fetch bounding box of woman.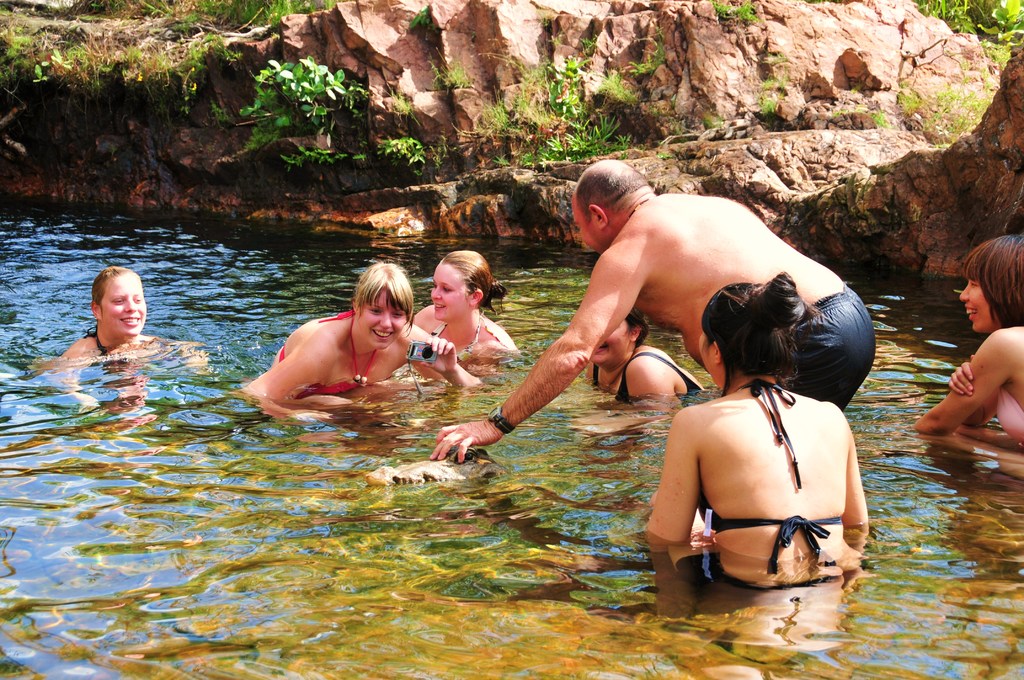
Bbox: 412:243:513:372.
